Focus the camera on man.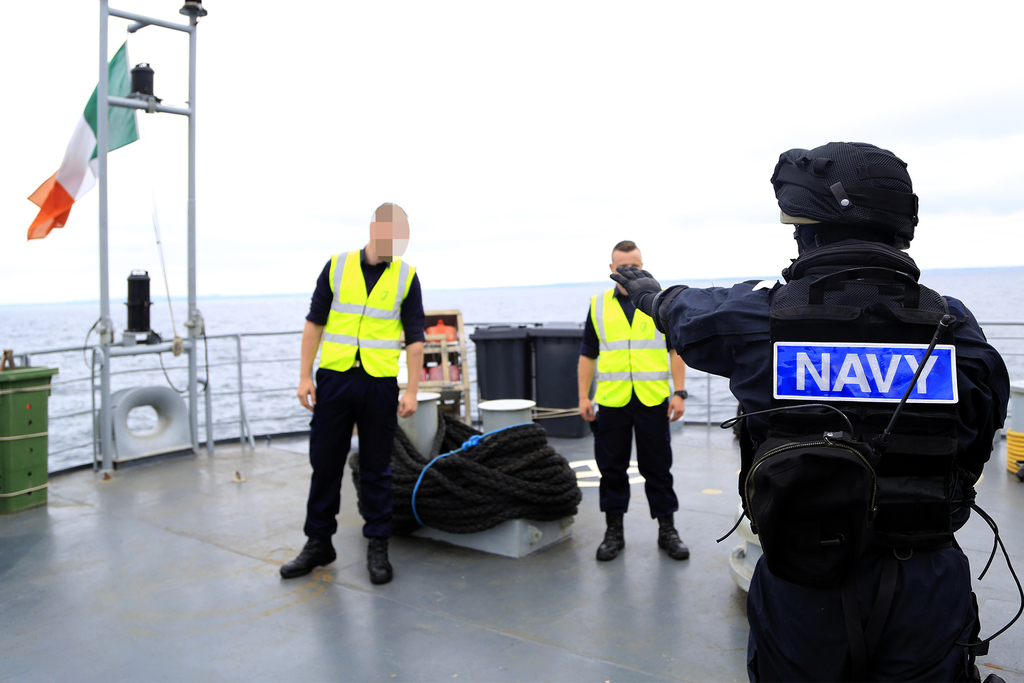
Focus region: locate(574, 240, 691, 563).
